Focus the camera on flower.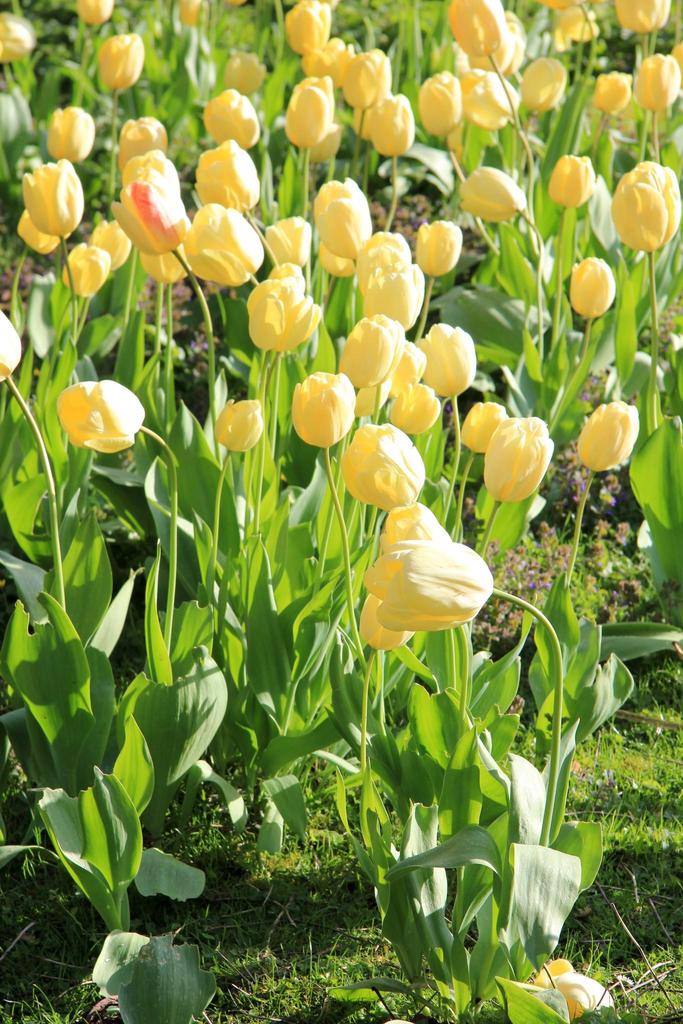
Focus region: x1=353, y1=225, x2=409, y2=292.
